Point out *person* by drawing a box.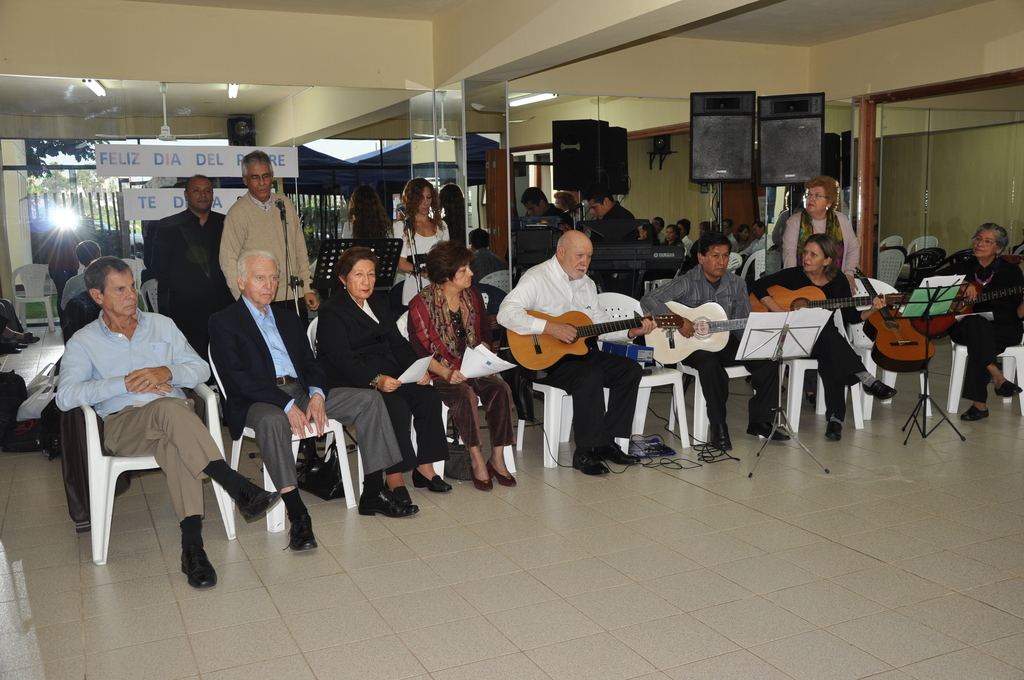
<box>212,147,321,390</box>.
